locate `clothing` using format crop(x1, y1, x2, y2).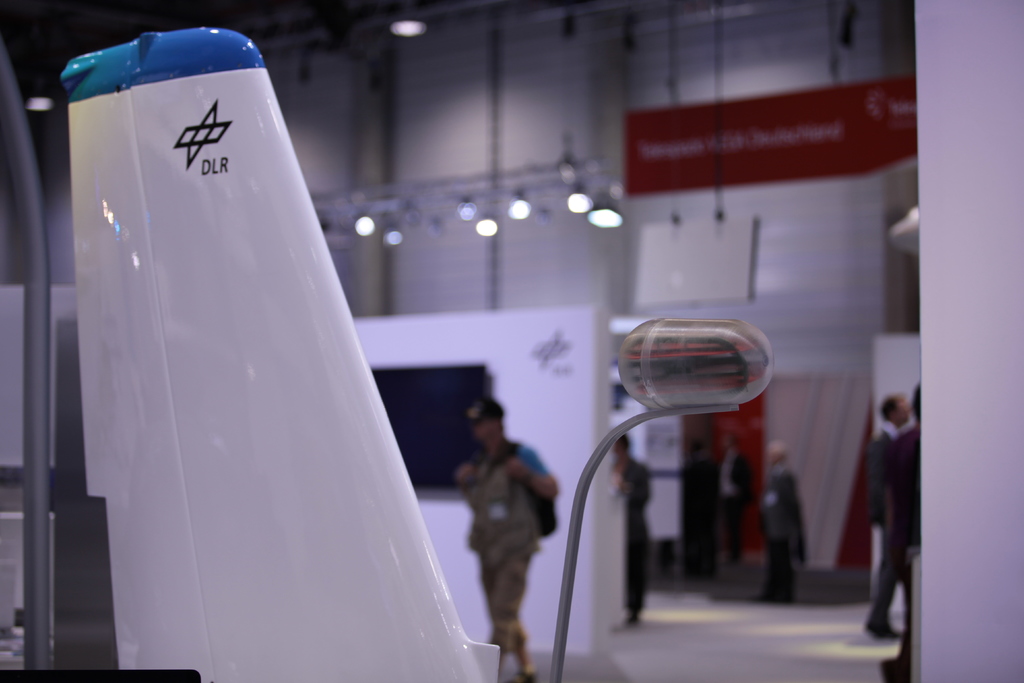
crop(712, 447, 749, 497).
